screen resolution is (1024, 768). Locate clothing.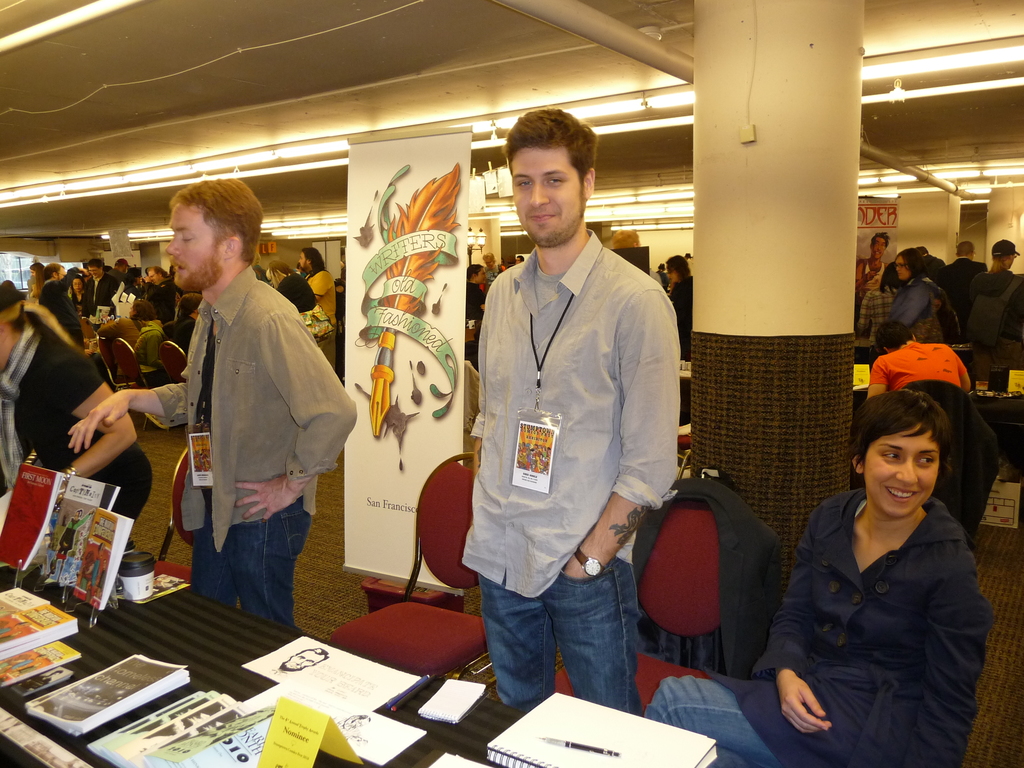
[left=851, top=246, right=892, bottom=283].
